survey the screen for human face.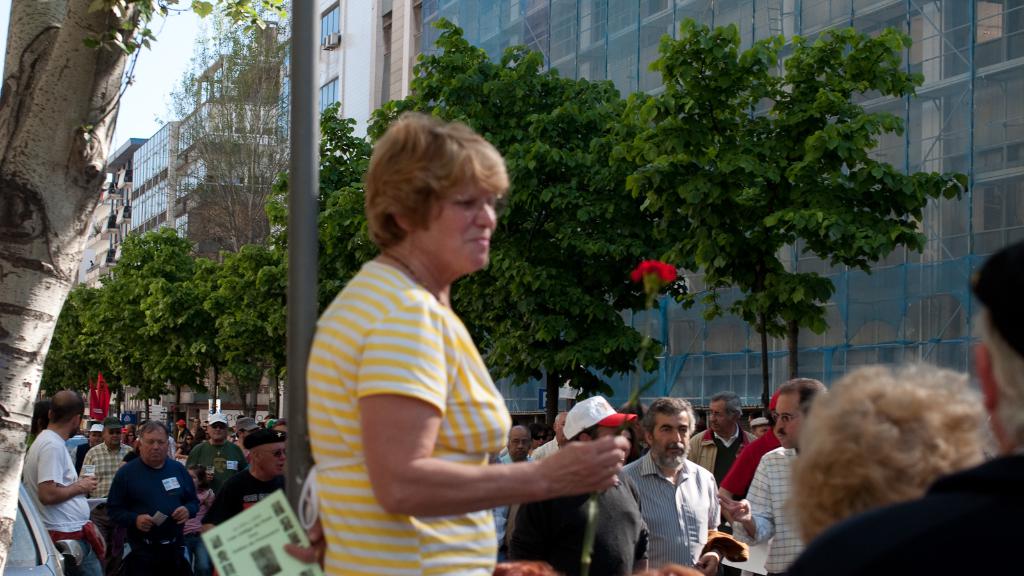
Survey found: l=127, t=431, r=137, b=443.
